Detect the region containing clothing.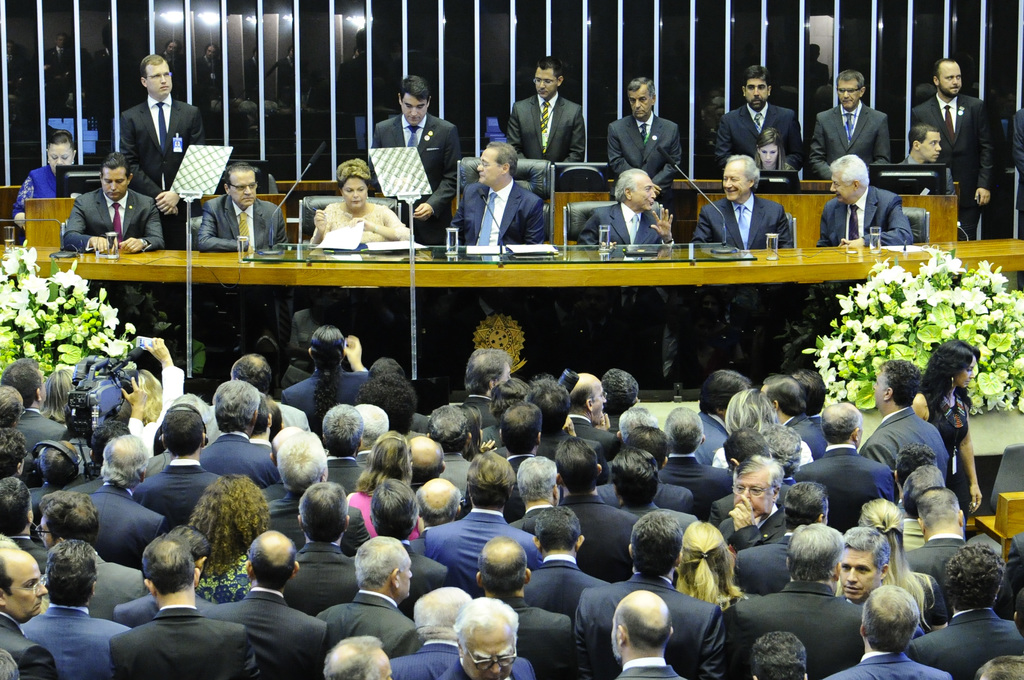
detection(737, 529, 799, 595).
